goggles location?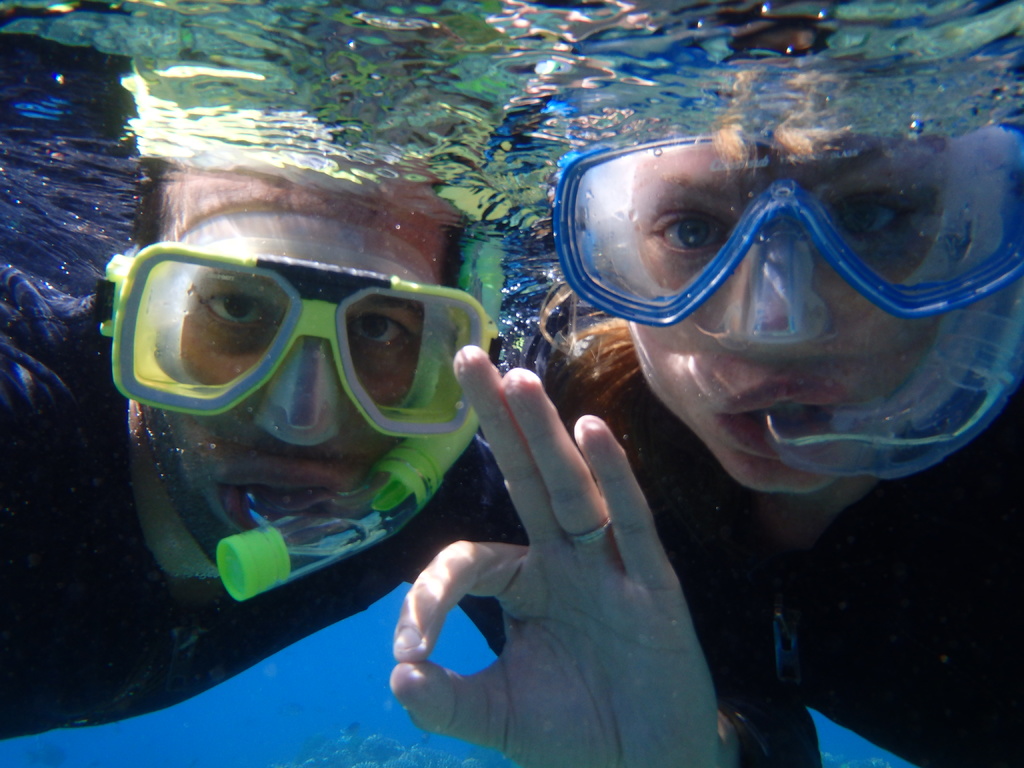
box(528, 116, 1023, 318)
